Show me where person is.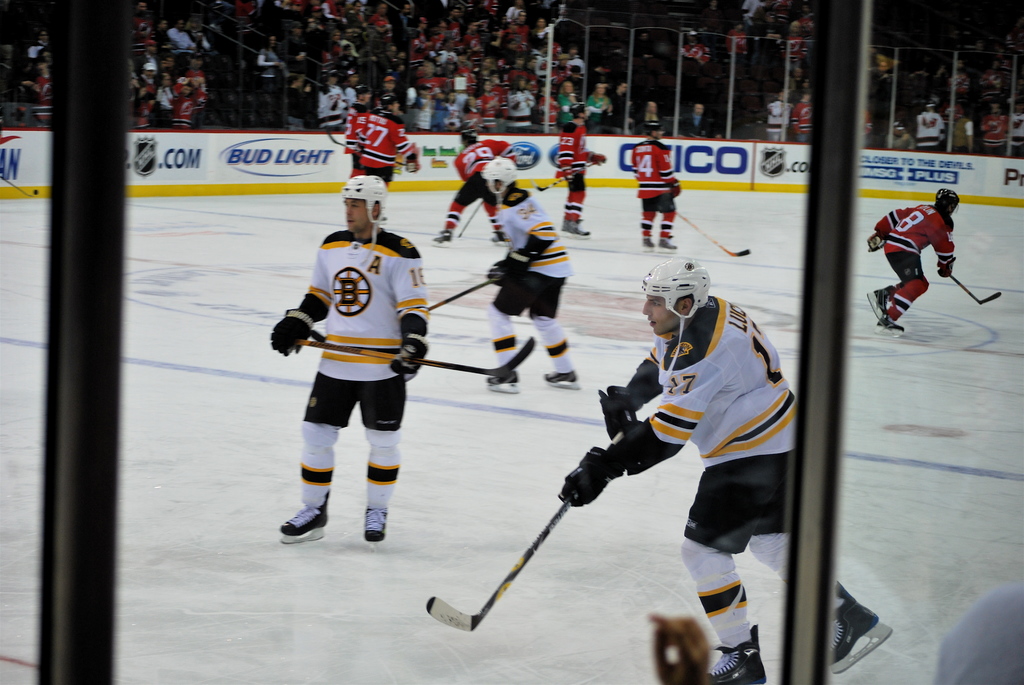
person is at (557, 103, 595, 230).
